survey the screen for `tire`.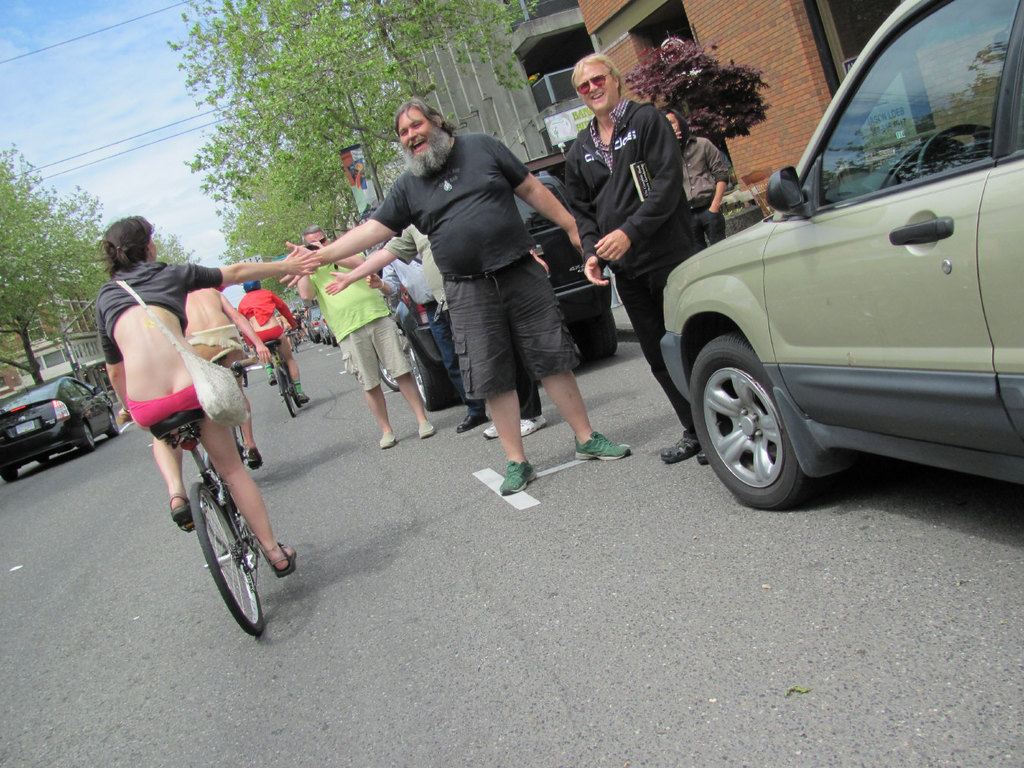
Survey found: bbox(686, 330, 811, 511).
